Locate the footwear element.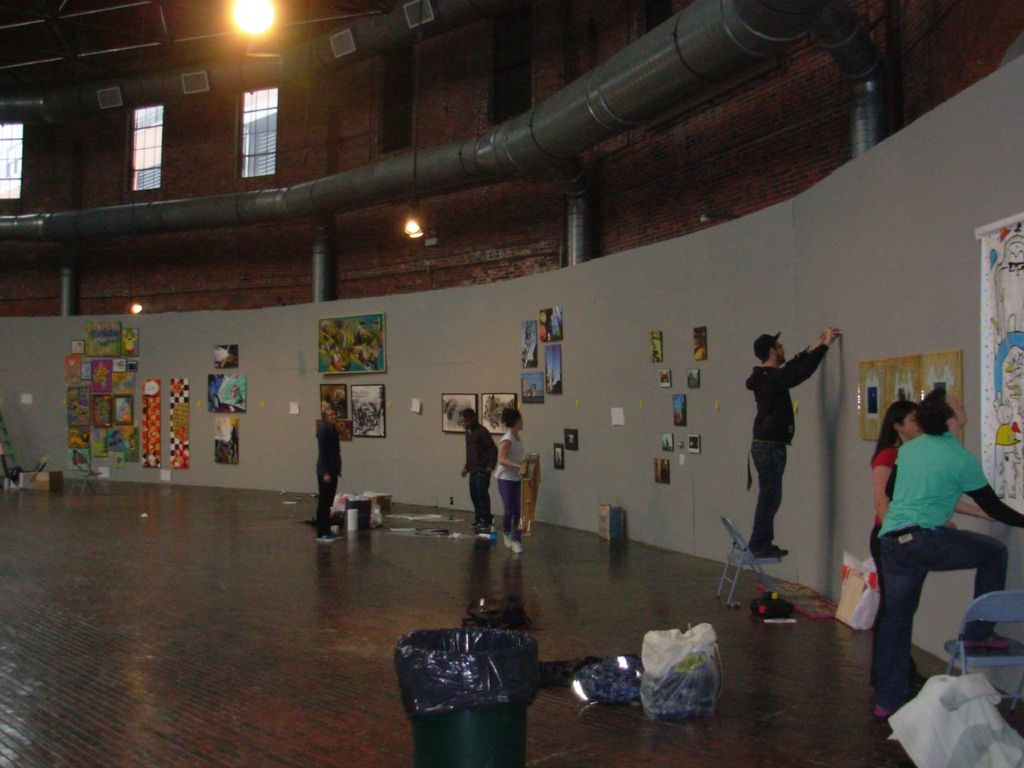
Element bbox: {"left": 959, "top": 626, "right": 1023, "bottom": 652}.
